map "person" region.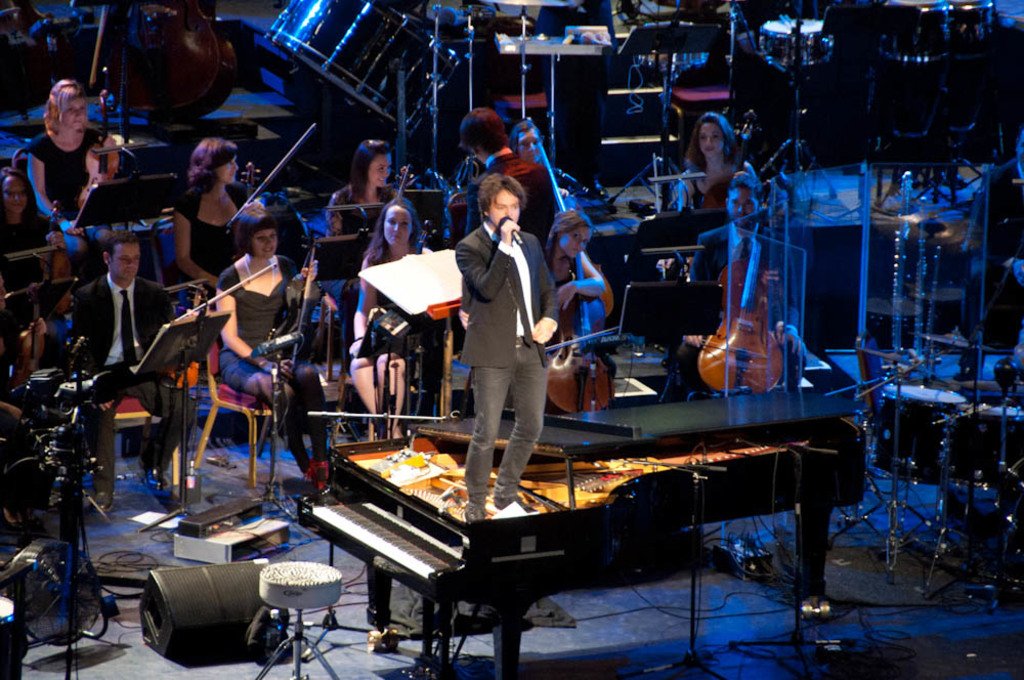
Mapped to <bbox>203, 207, 337, 465</bbox>.
